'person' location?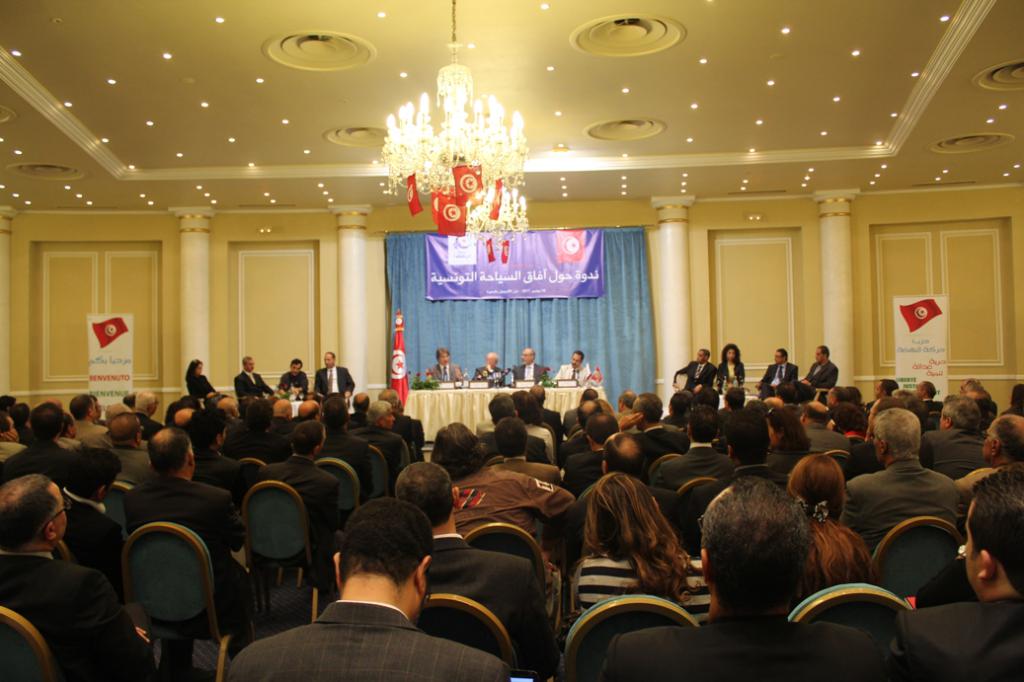
507, 349, 545, 382
